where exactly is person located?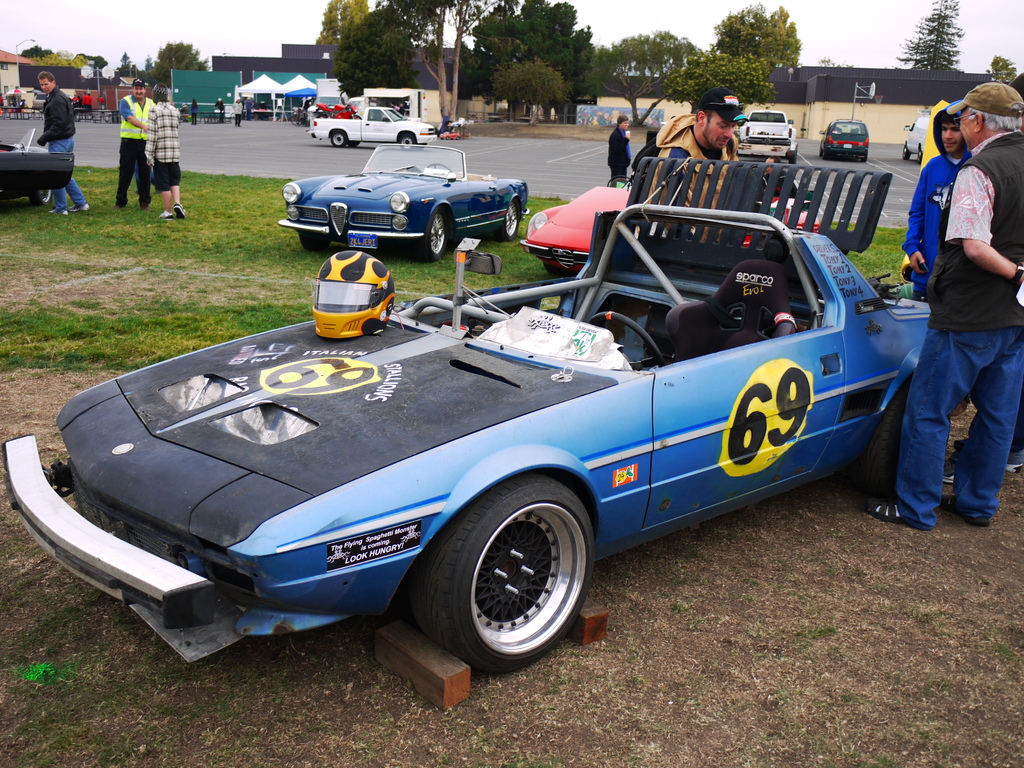
Its bounding box is x1=35 y1=65 x2=91 y2=208.
